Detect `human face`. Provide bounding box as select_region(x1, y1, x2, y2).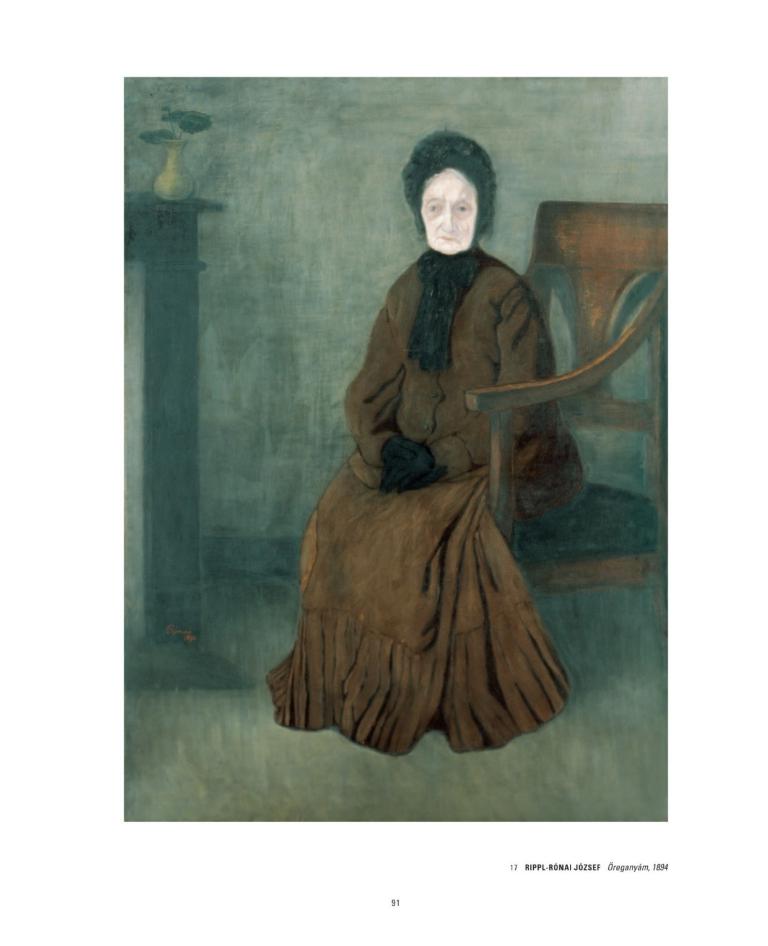
select_region(419, 164, 476, 252).
